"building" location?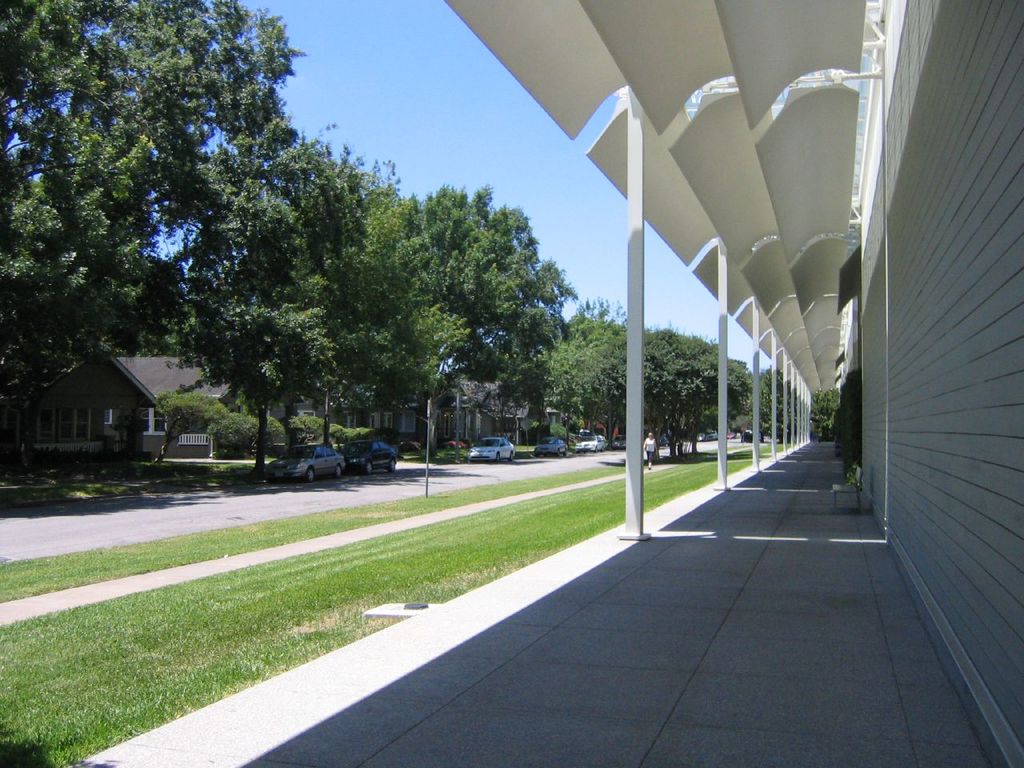
box(0, 329, 241, 471)
